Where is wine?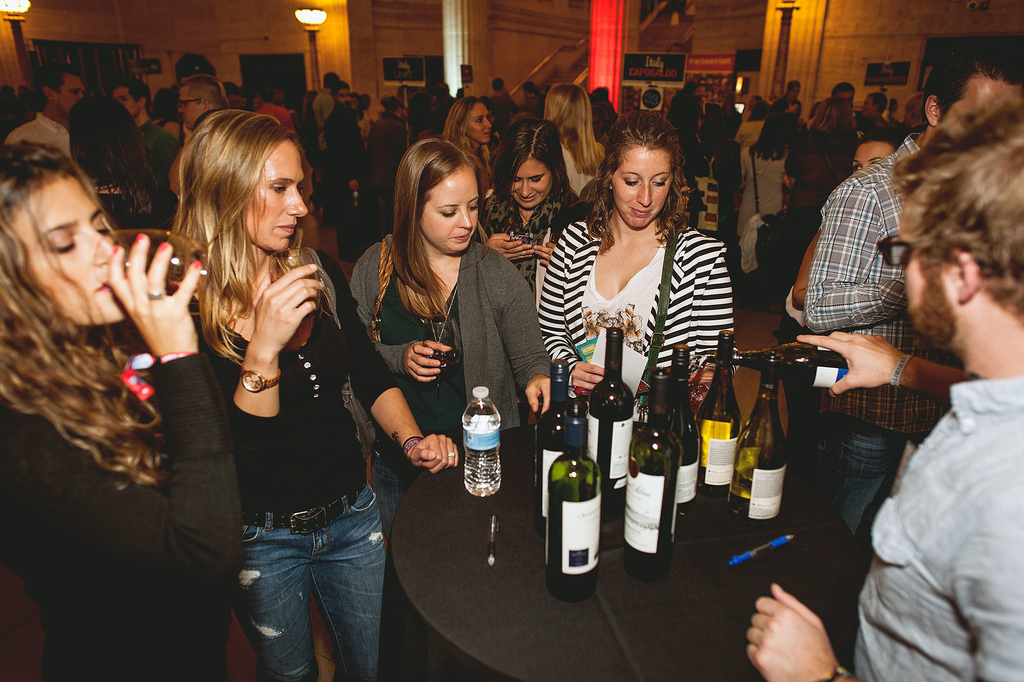
(x1=531, y1=356, x2=578, y2=519).
